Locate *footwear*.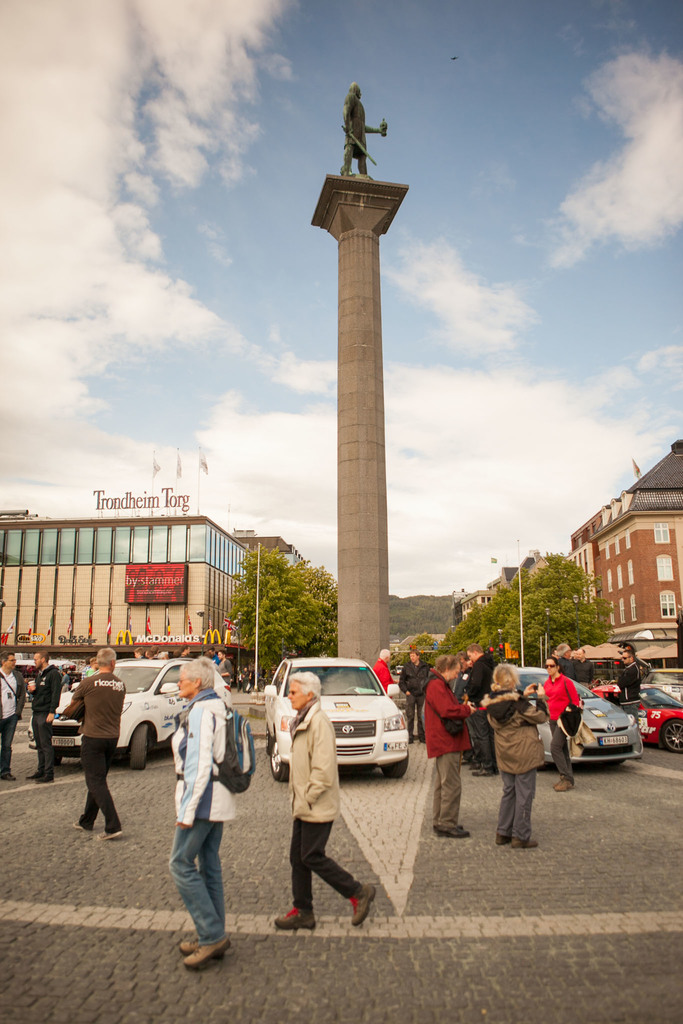
Bounding box: (left=2, top=774, right=16, bottom=783).
